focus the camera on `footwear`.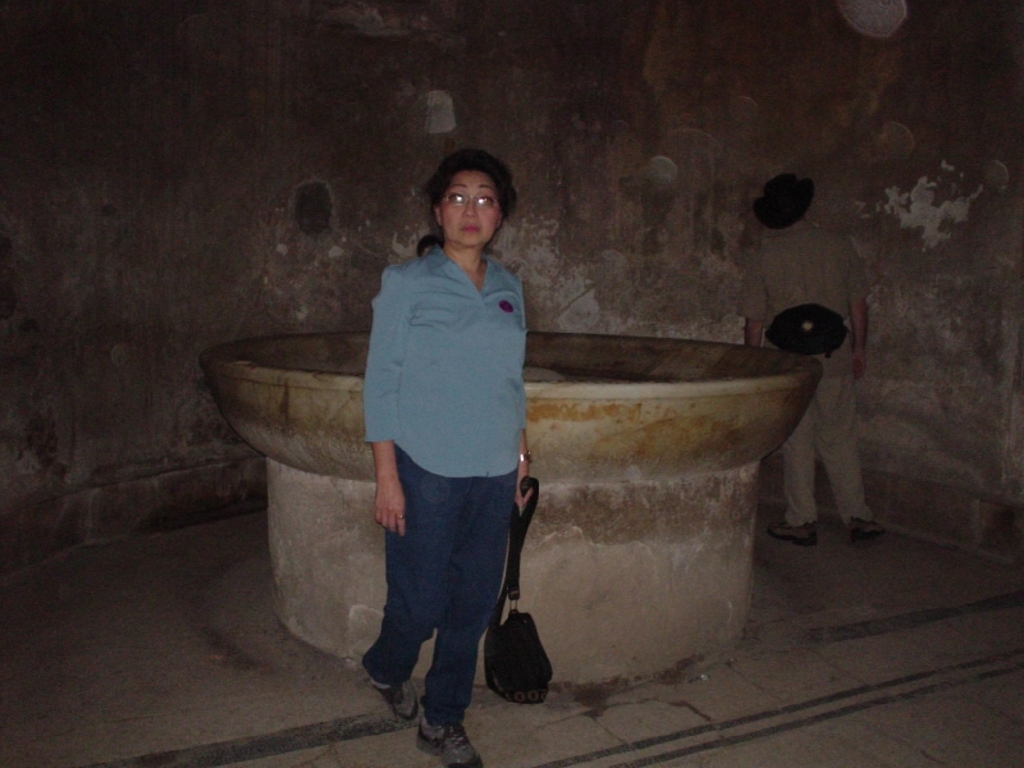
Focus region: Rect(771, 522, 819, 552).
